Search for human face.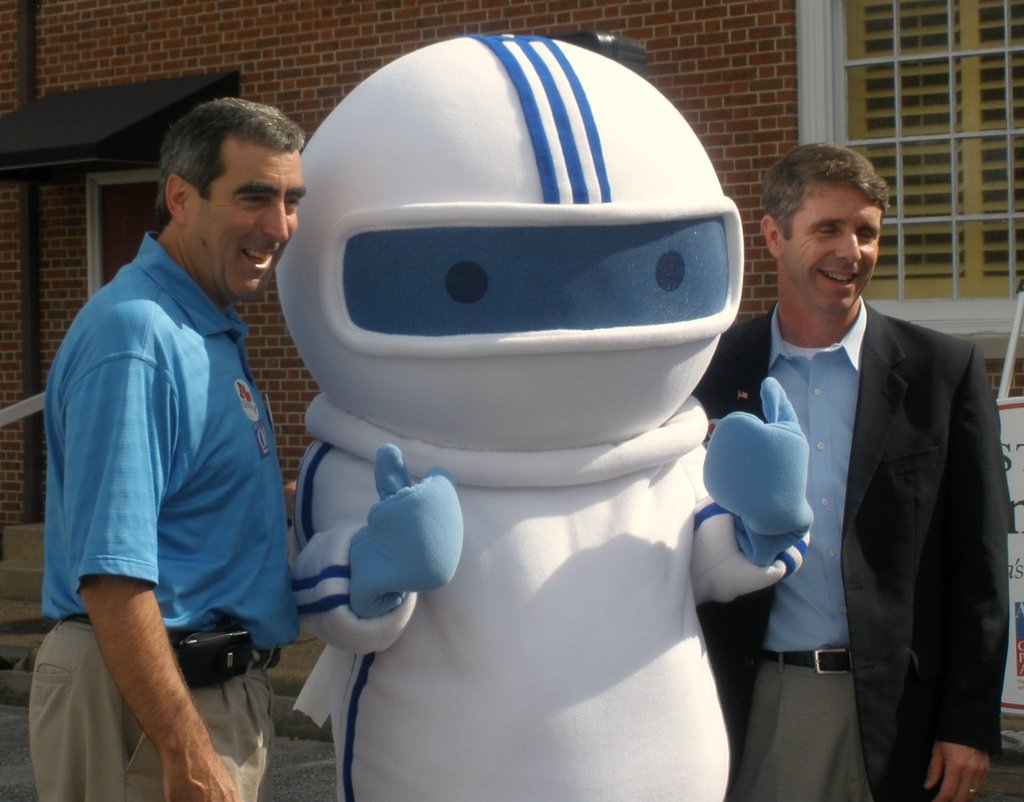
Found at pyautogui.locateOnScreen(189, 131, 312, 292).
